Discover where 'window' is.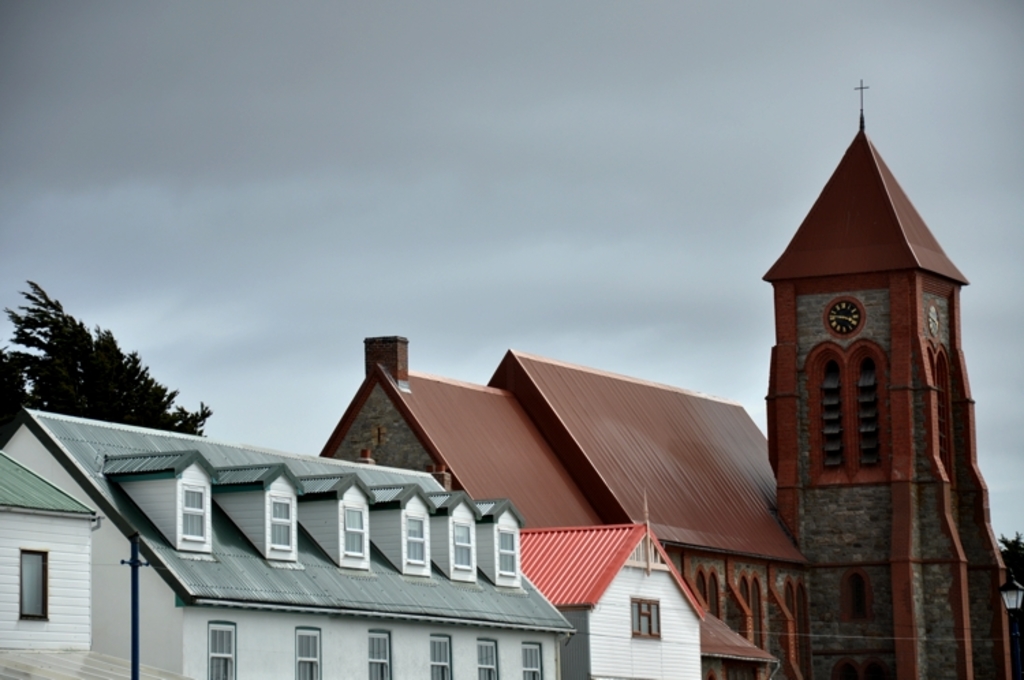
Discovered at 845, 572, 864, 612.
